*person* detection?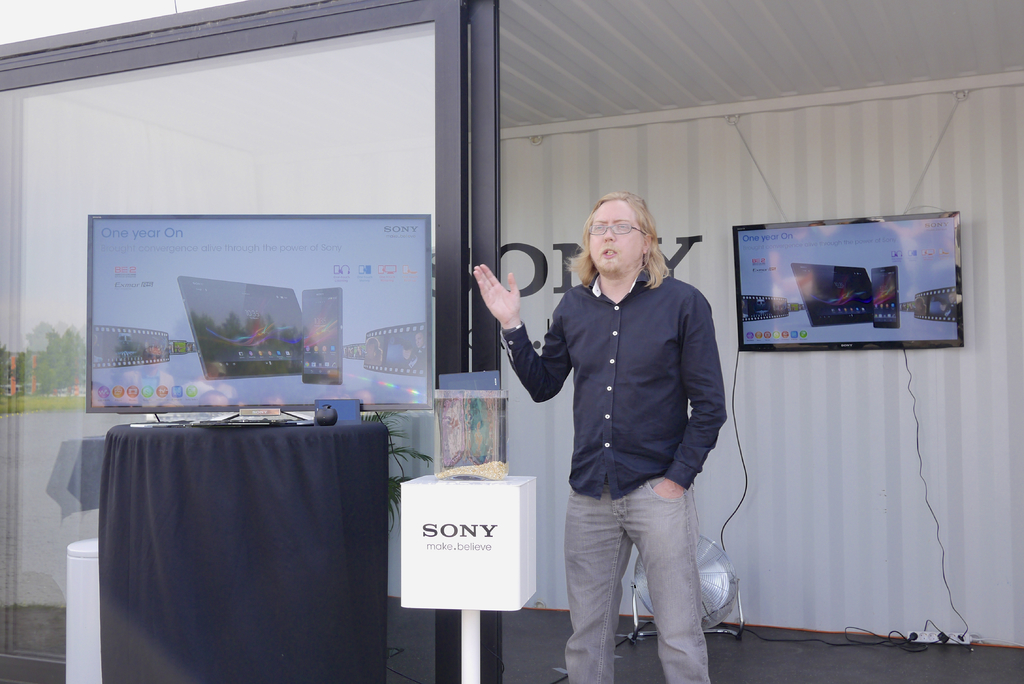
397/332/427/371
